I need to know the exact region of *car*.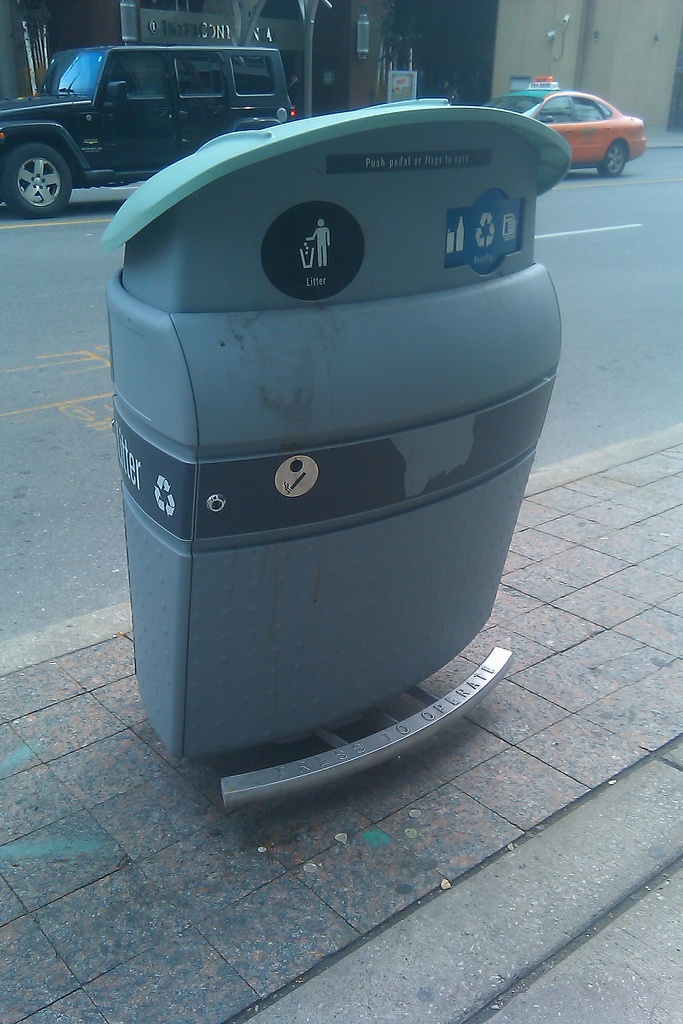
Region: locate(533, 86, 659, 160).
